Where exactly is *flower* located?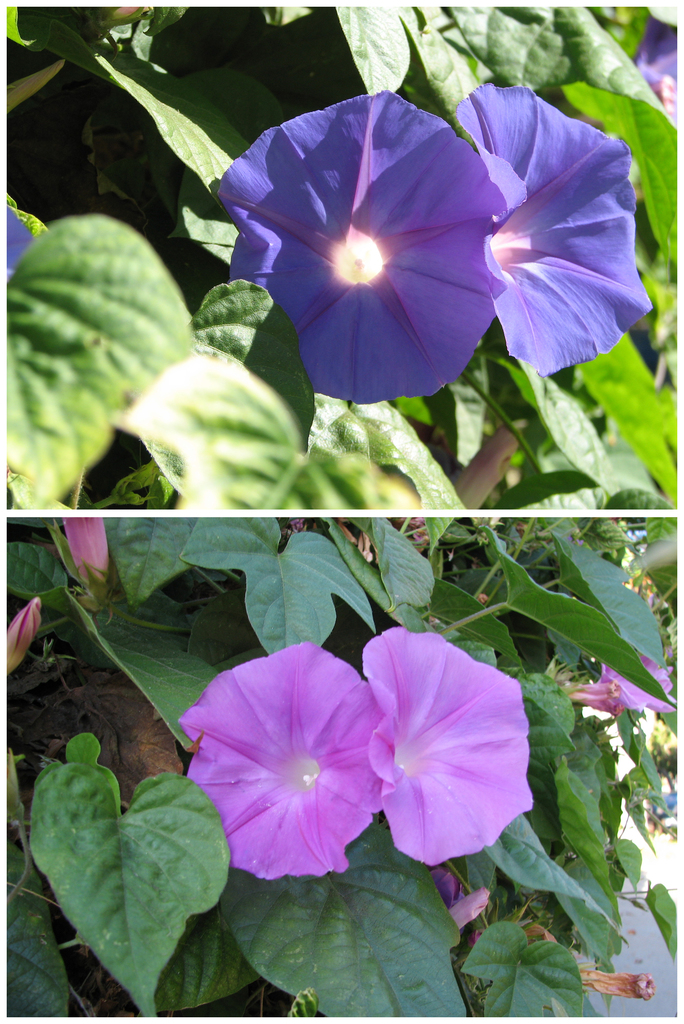
Its bounding box is bbox=[565, 680, 612, 708].
